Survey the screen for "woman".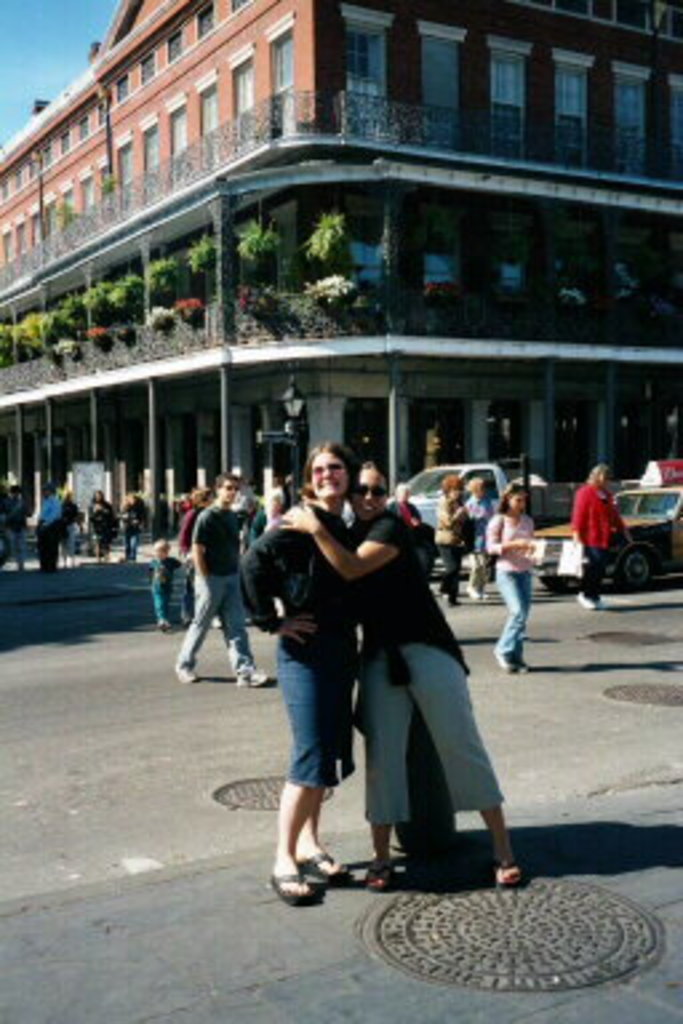
Survey found: BBox(235, 443, 363, 907).
